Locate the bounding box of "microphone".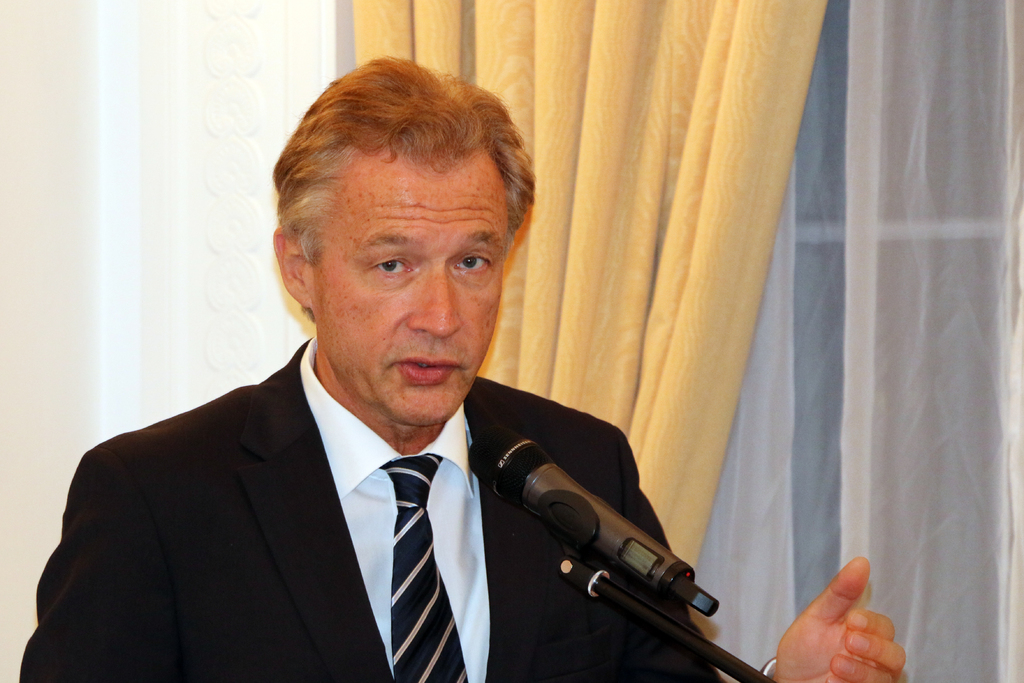
Bounding box: select_region(501, 438, 709, 627).
